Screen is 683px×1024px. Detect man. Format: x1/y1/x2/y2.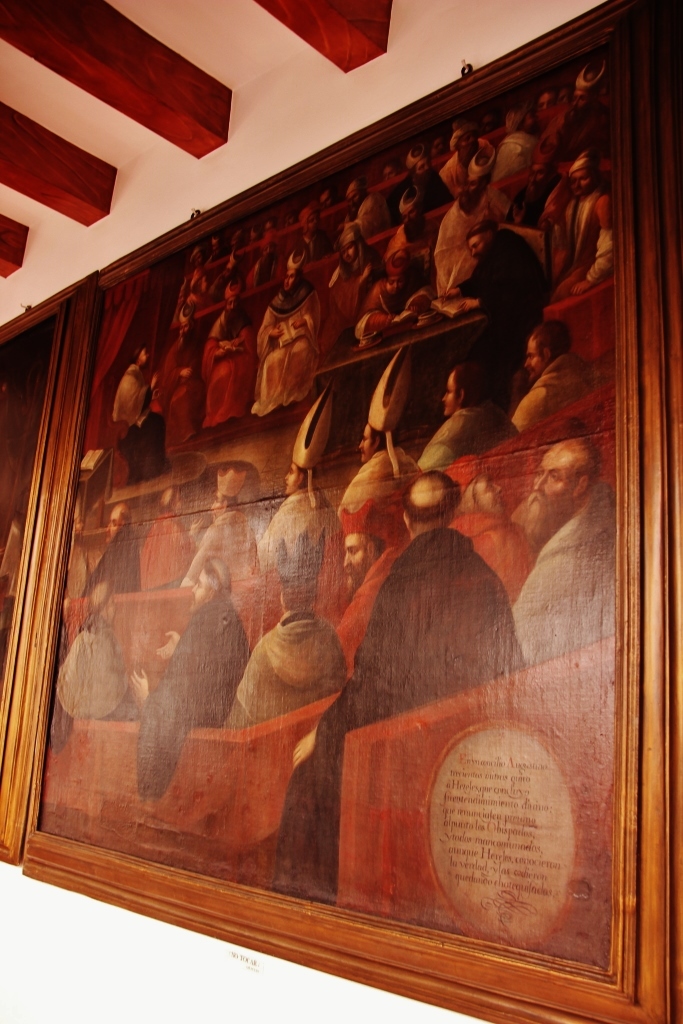
416/349/512/468.
